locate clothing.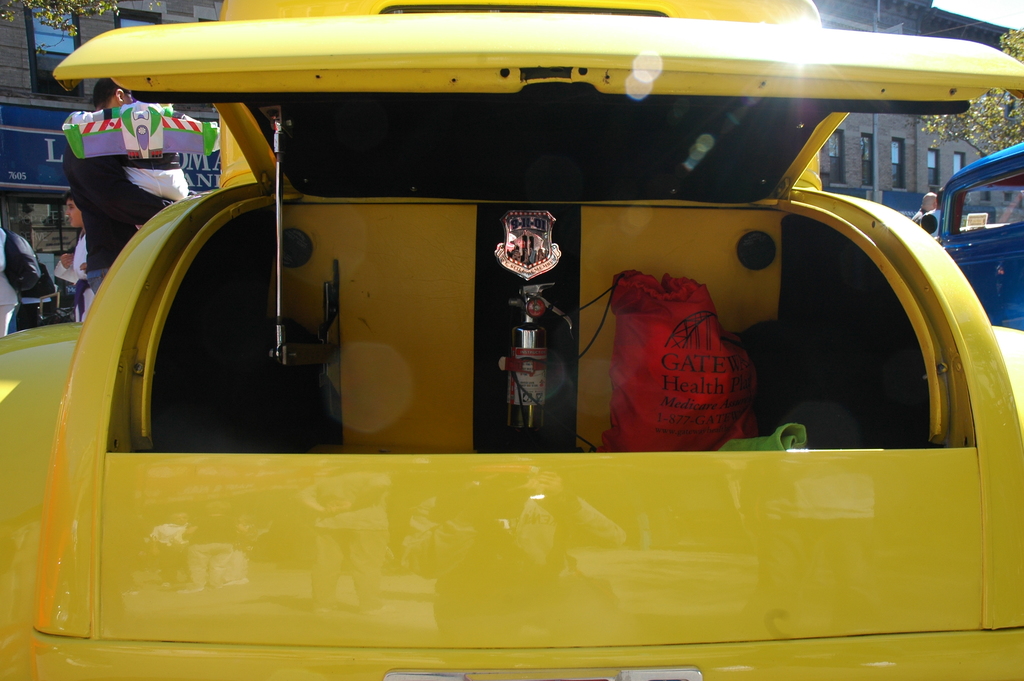
Bounding box: (927, 209, 942, 243).
